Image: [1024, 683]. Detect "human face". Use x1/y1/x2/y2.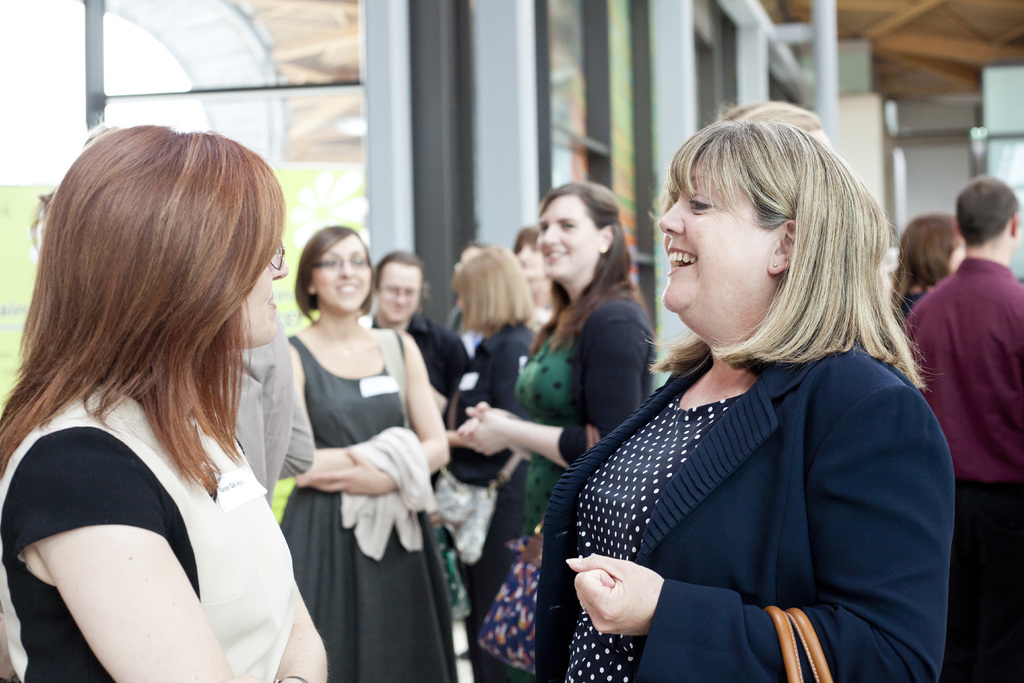
538/197/594/281.
